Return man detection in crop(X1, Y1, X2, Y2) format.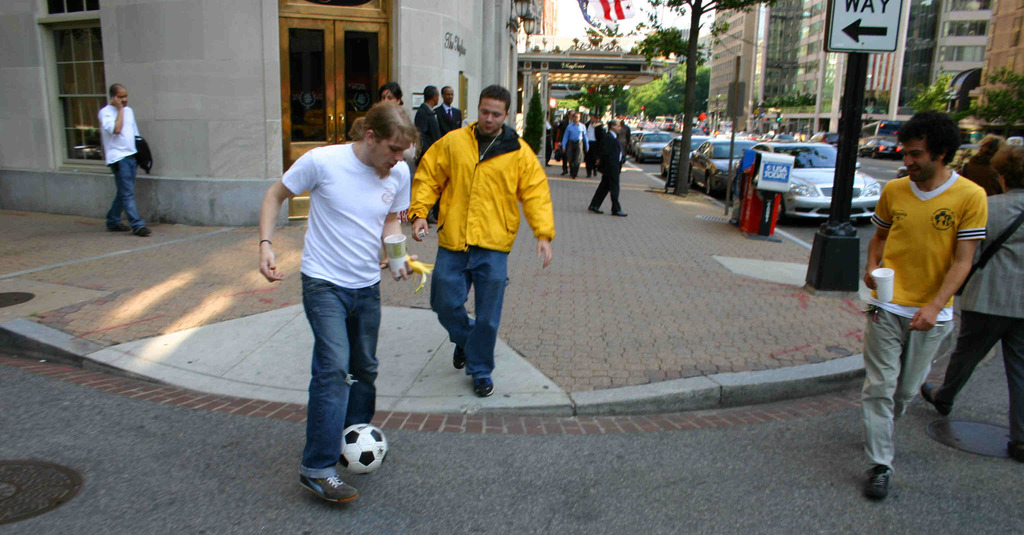
crop(564, 111, 588, 177).
